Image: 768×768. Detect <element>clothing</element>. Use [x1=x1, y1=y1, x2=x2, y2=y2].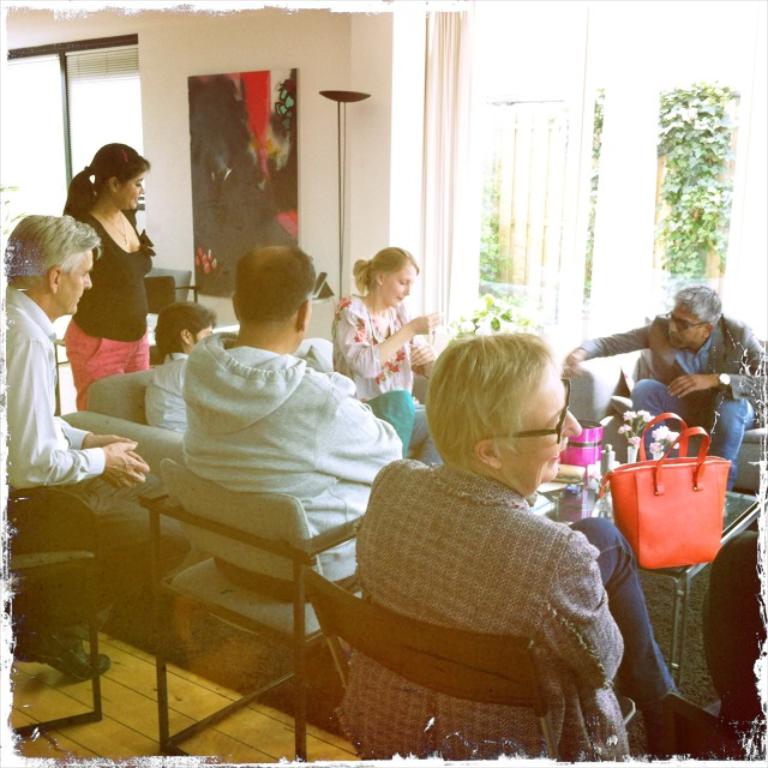
[x1=62, y1=206, x2=156, y2=413].
